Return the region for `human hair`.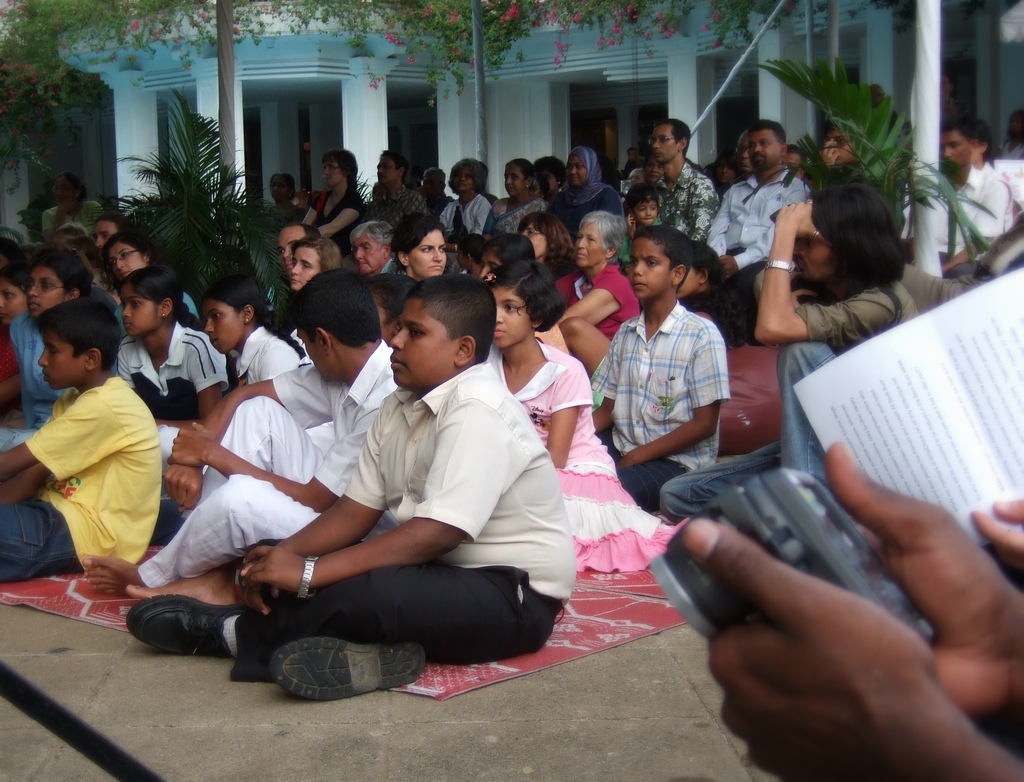
586 212 629 247.
